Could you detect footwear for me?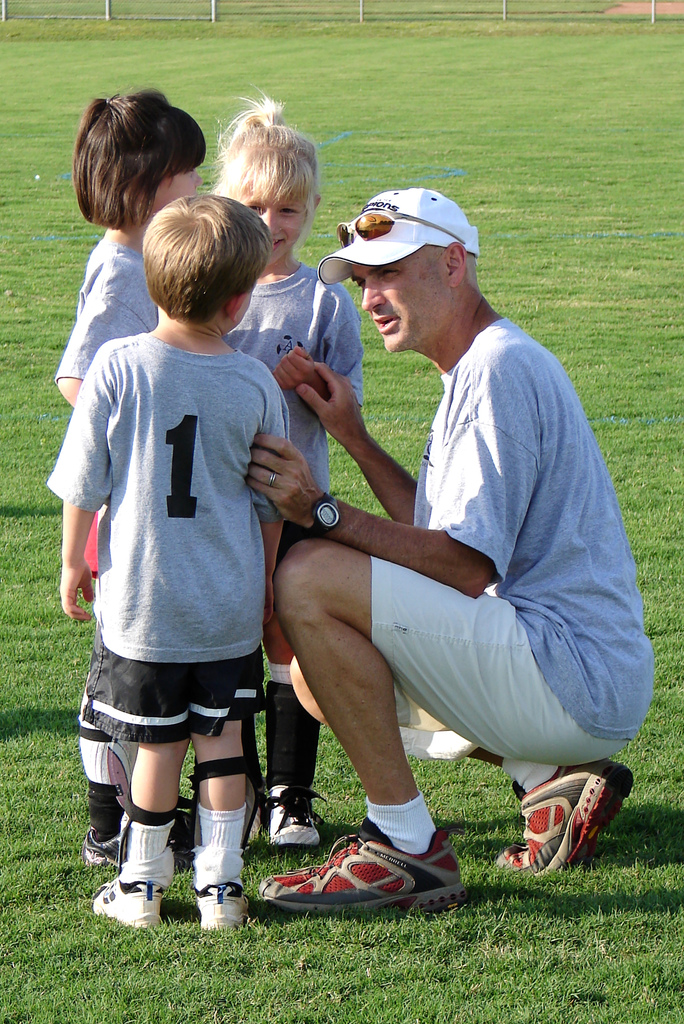
Detection result: Rect(191, 882, 247, 931).
